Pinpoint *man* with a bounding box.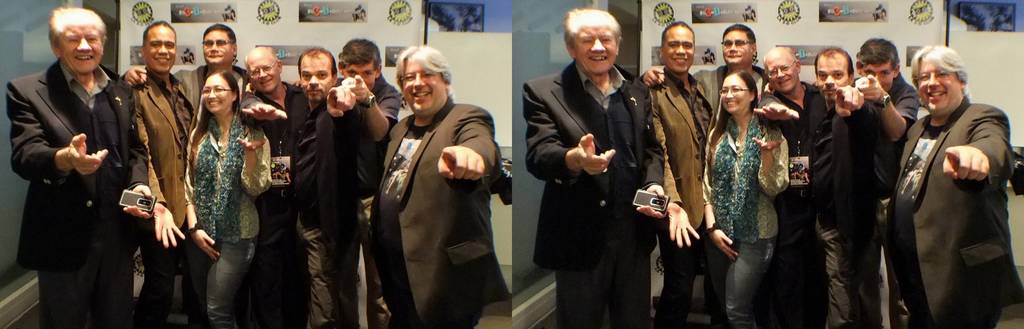
select_region(810, 48, 884, 328).
